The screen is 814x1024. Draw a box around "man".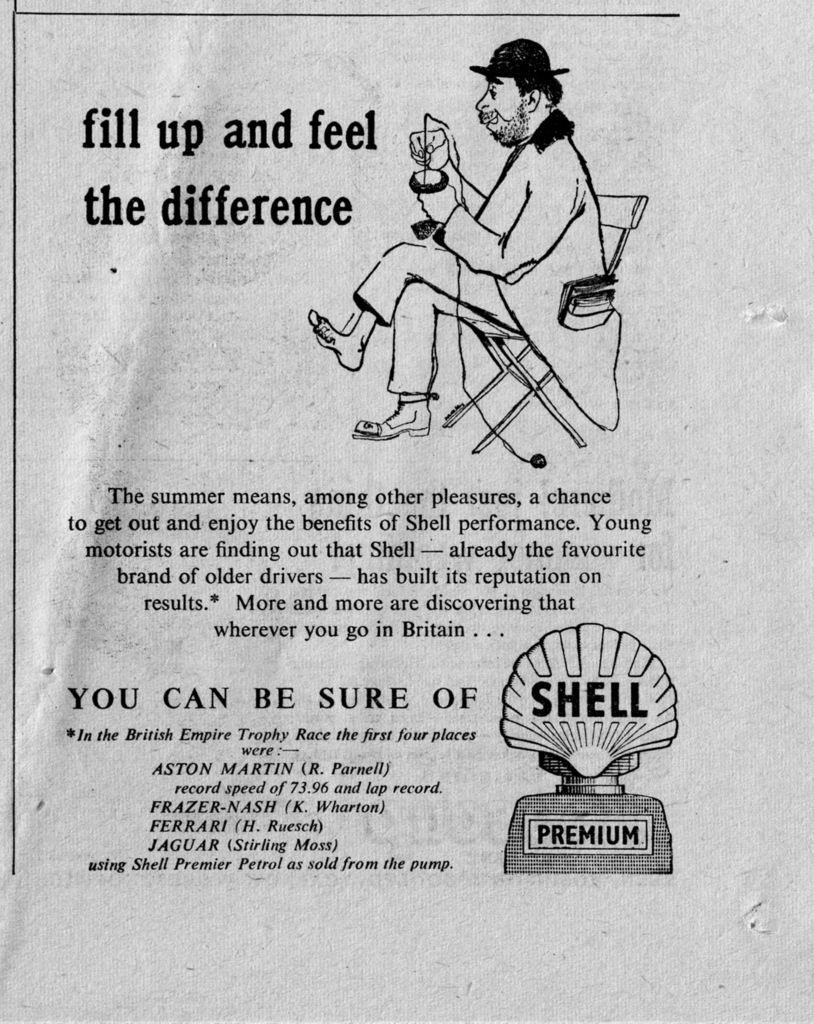
l=334, t=32, r=643, b=463.
